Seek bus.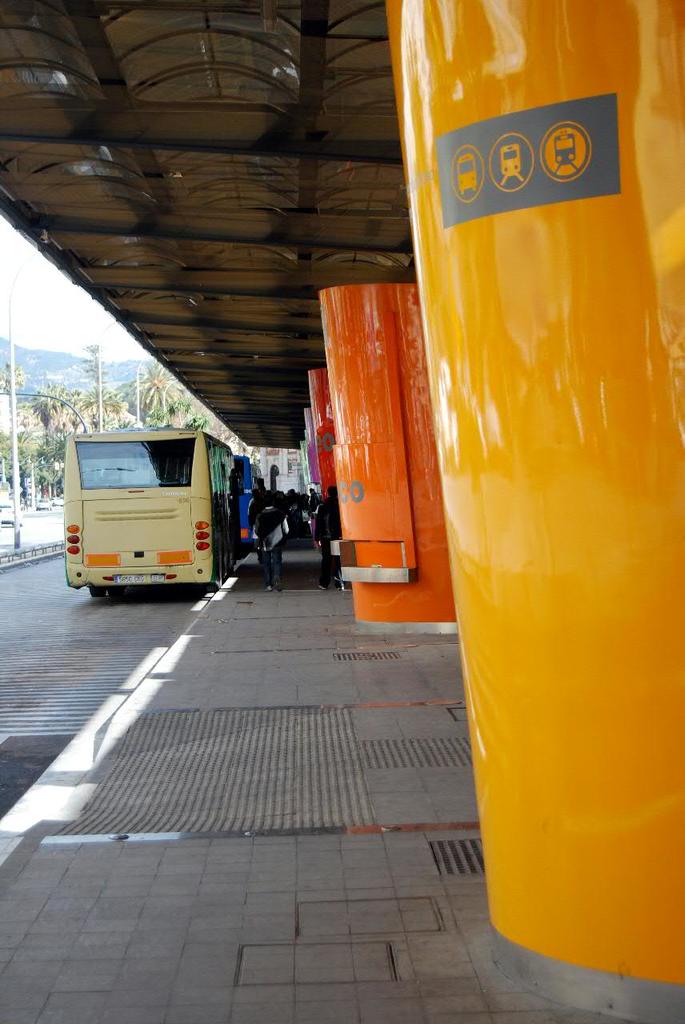
<bbox>55, 424, 242, 600</bbox>.
